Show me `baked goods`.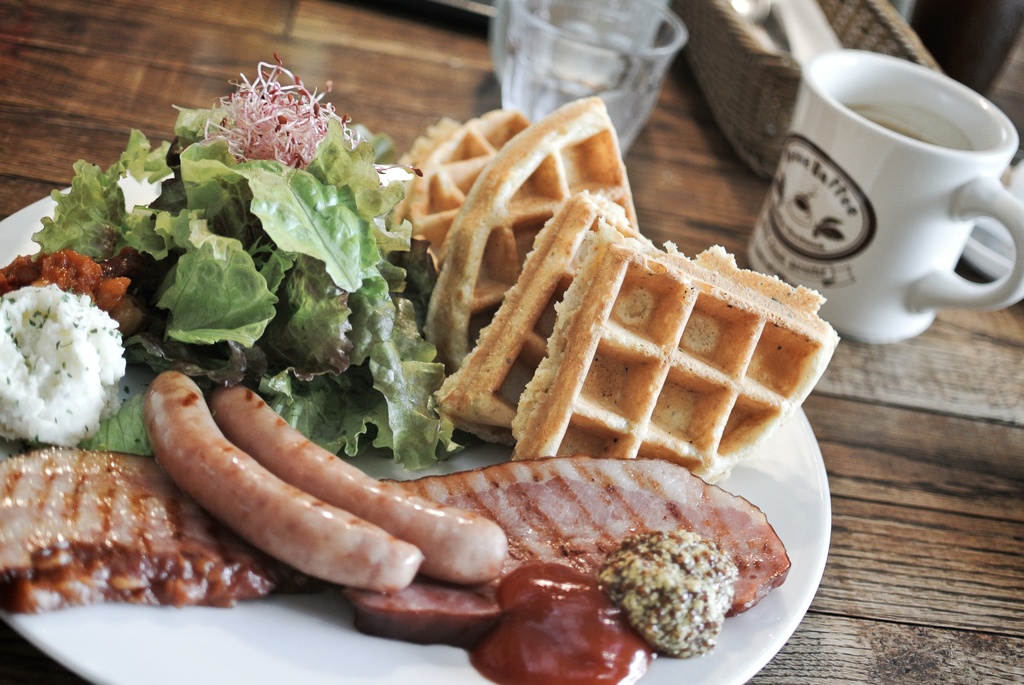
`baked goods` is here: (127, 398, 802, 642).
